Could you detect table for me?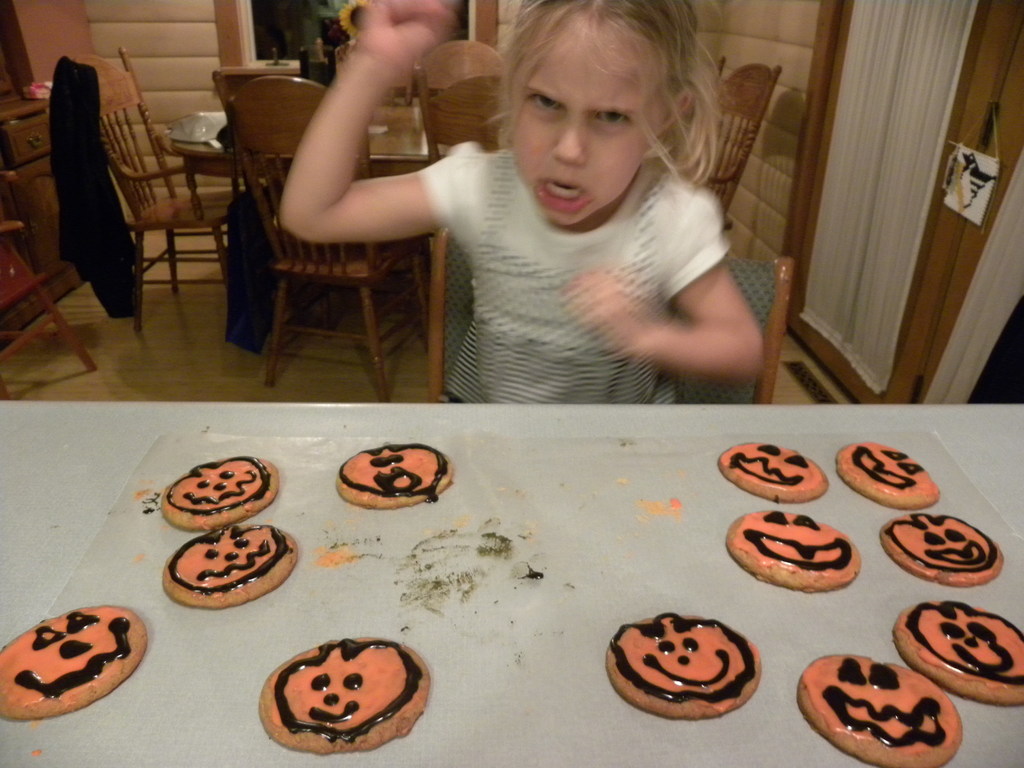
Detection result: {"left": 0, "top": 399, "right": 1022, "bottom": 767}.
